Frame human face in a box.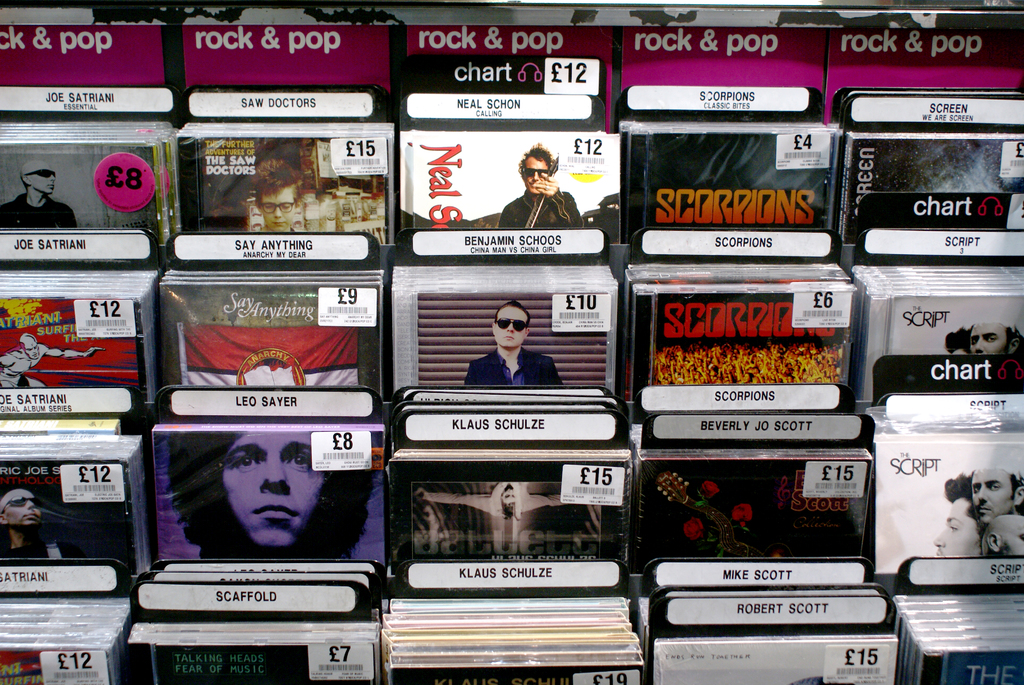
l=1000, t=516, r=1023, b=557.
